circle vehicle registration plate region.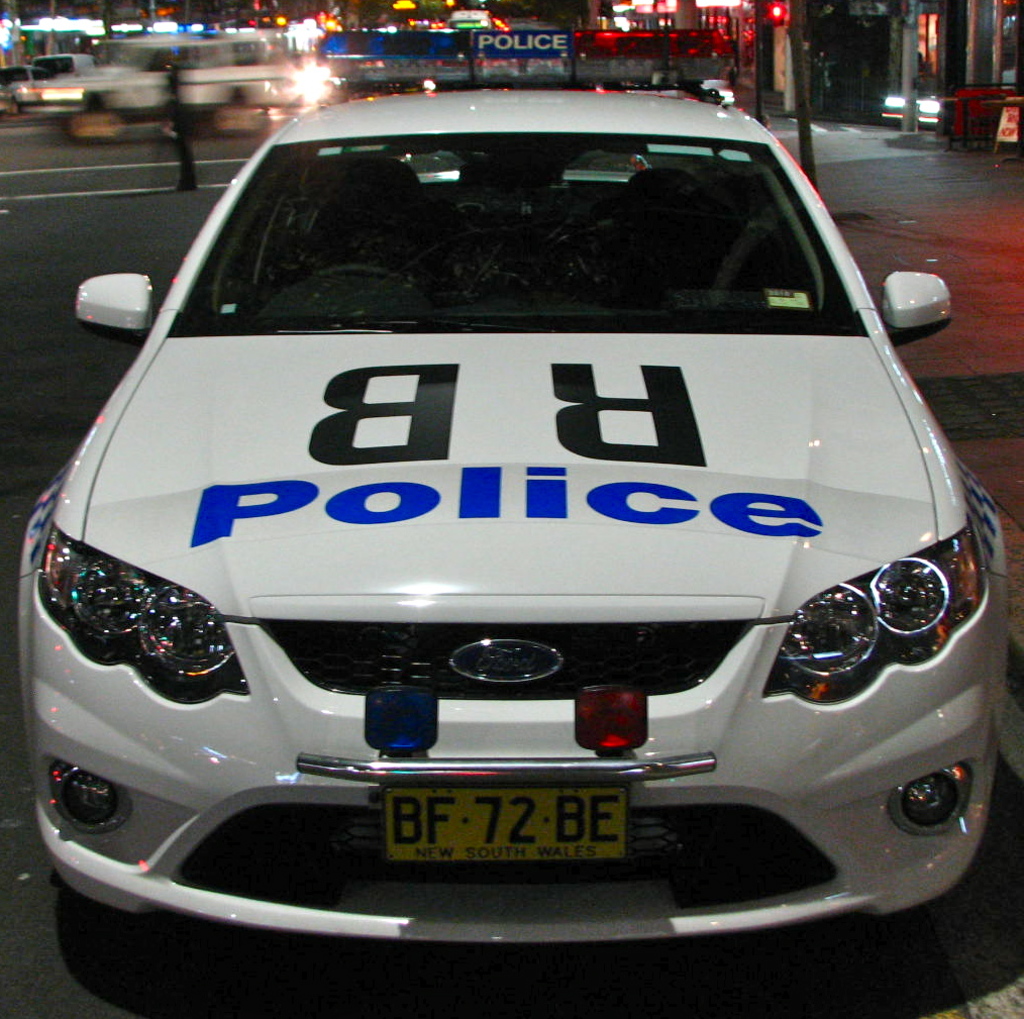
Region: <bbox>337, 776, 654, 903</bbox>.
